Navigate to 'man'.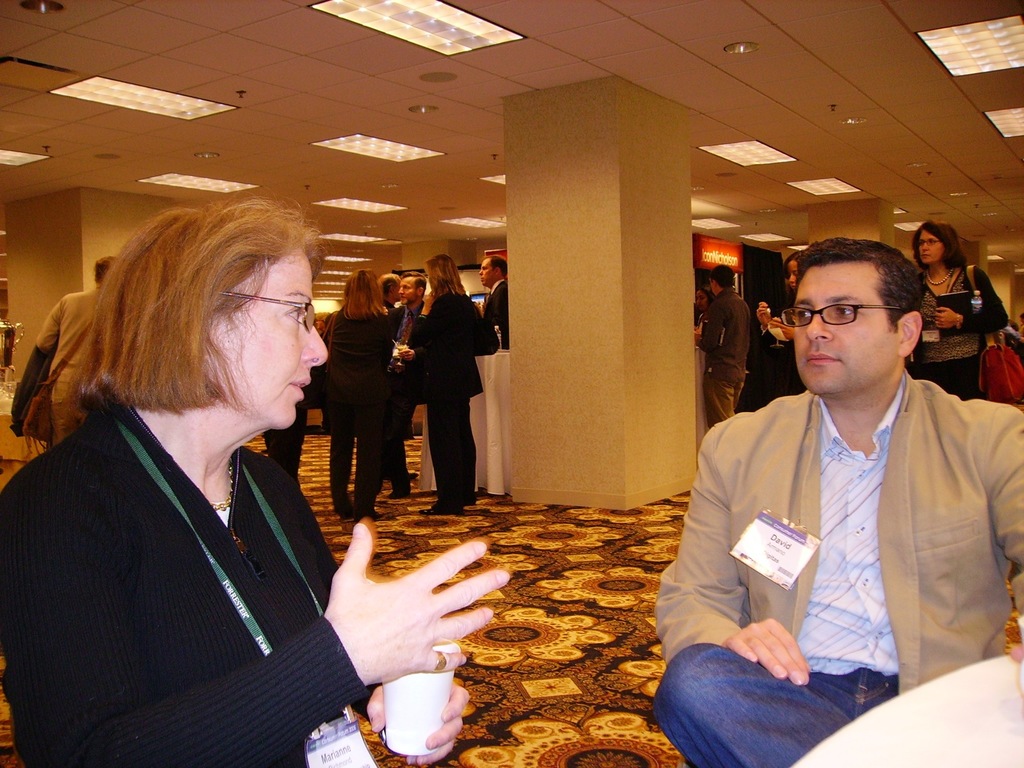
Navigation target: <bbox>381, 269, 431, 499</bbox>.
